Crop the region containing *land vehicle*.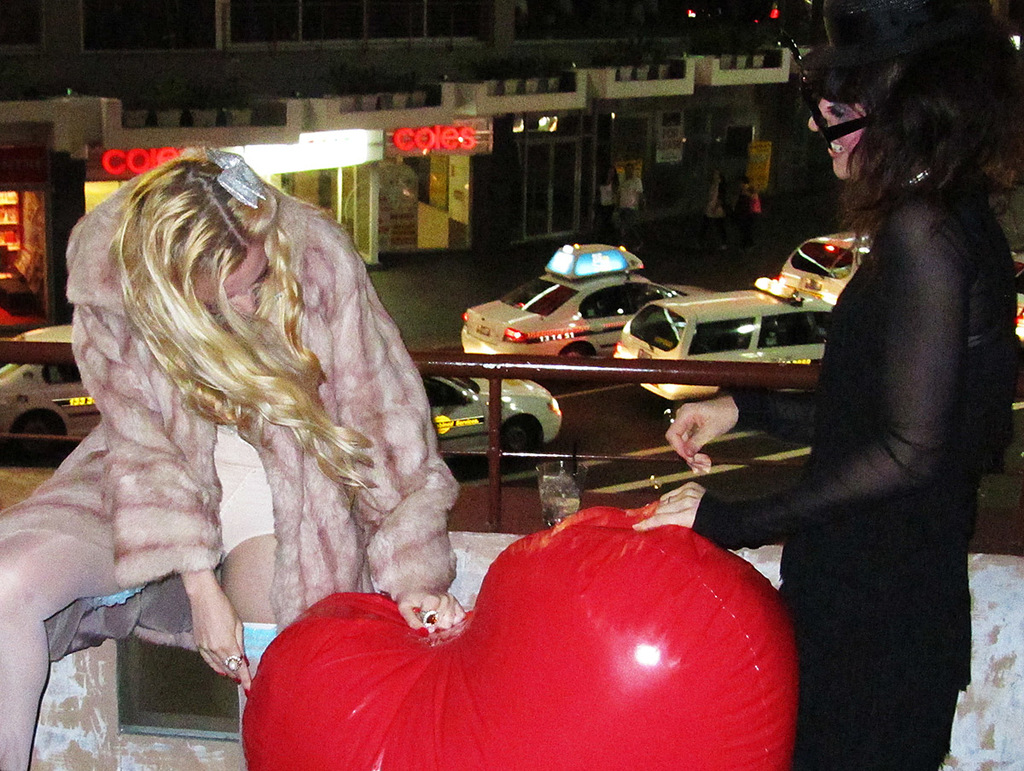
Crop region: (771,230,874,301).
